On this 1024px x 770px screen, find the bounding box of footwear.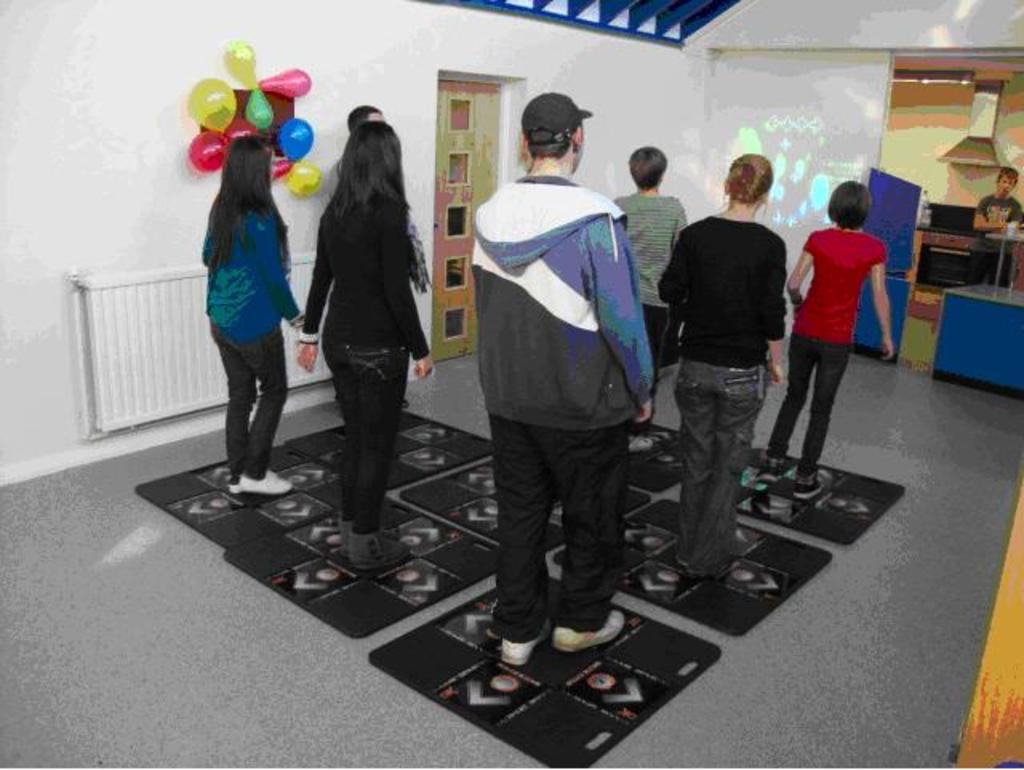
Bounding box: rect(754, 459, 781, 488).
